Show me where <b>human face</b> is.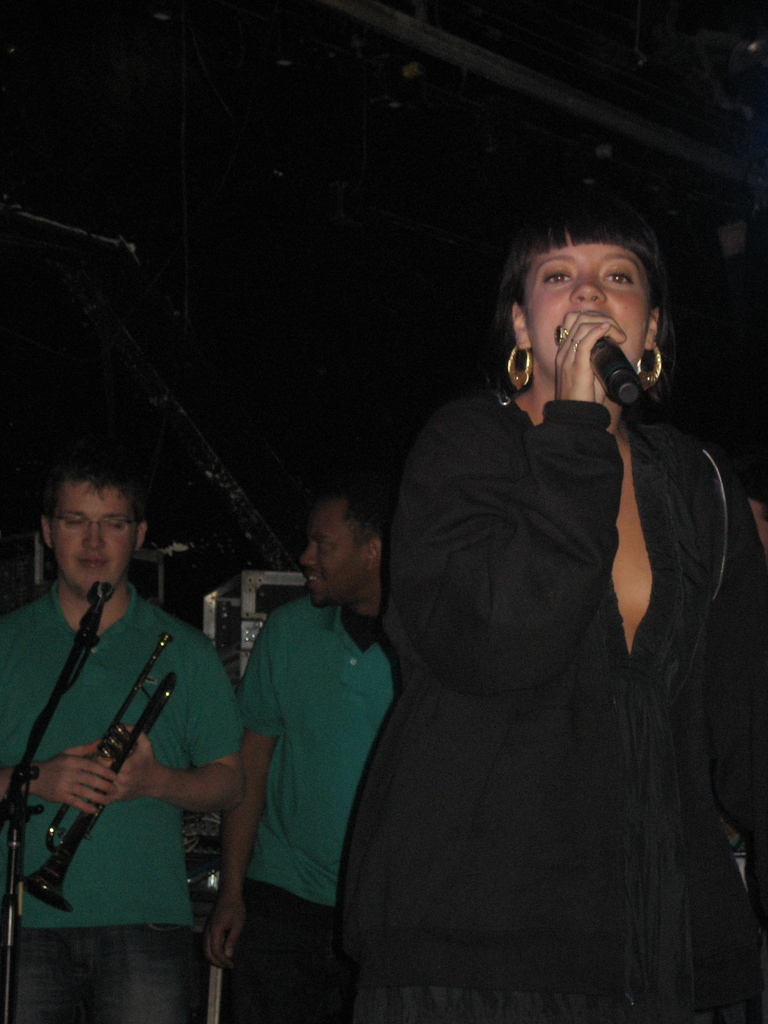
<b>human face</b> is at crop(51, 480, 135, 600).
